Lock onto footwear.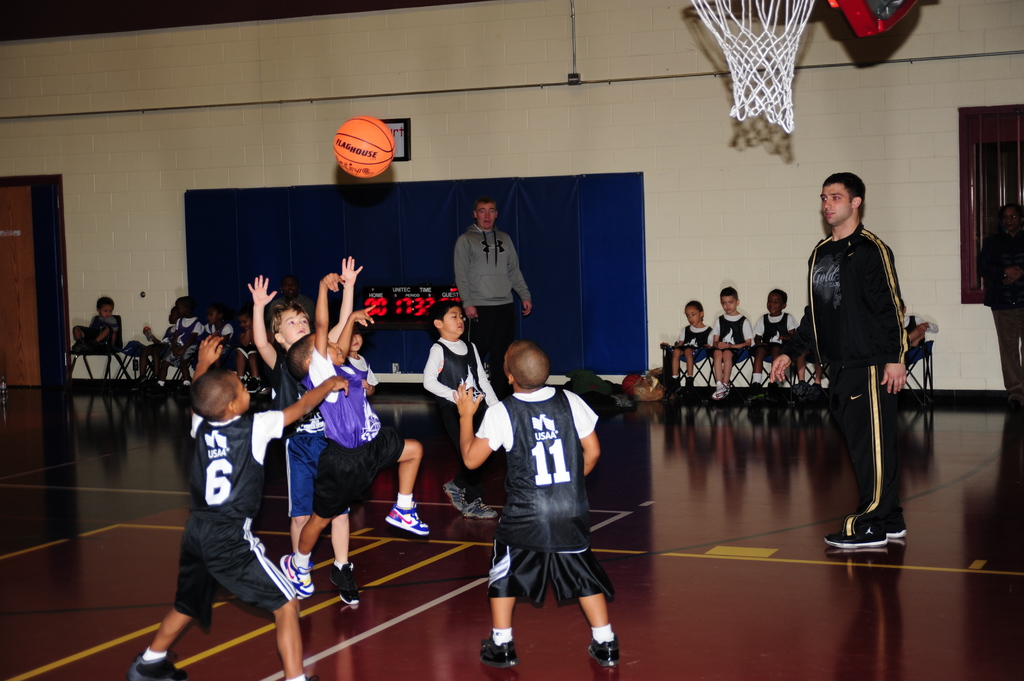
Locked: detection(473, 637, 519, 669).
